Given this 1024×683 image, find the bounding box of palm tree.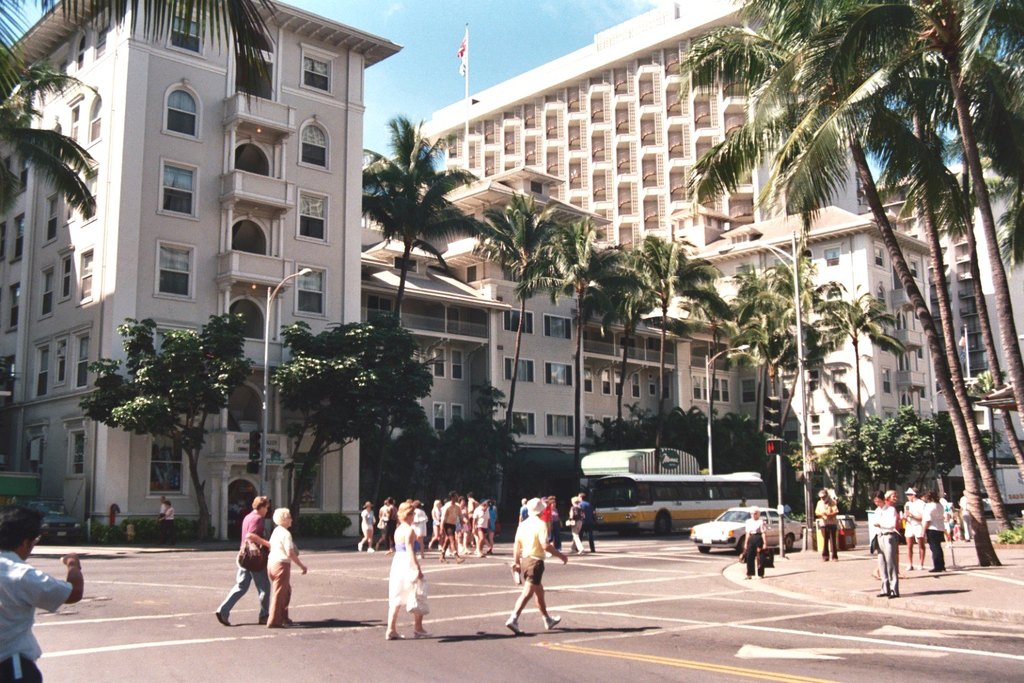
bbox(81, 311, 218, 553).
